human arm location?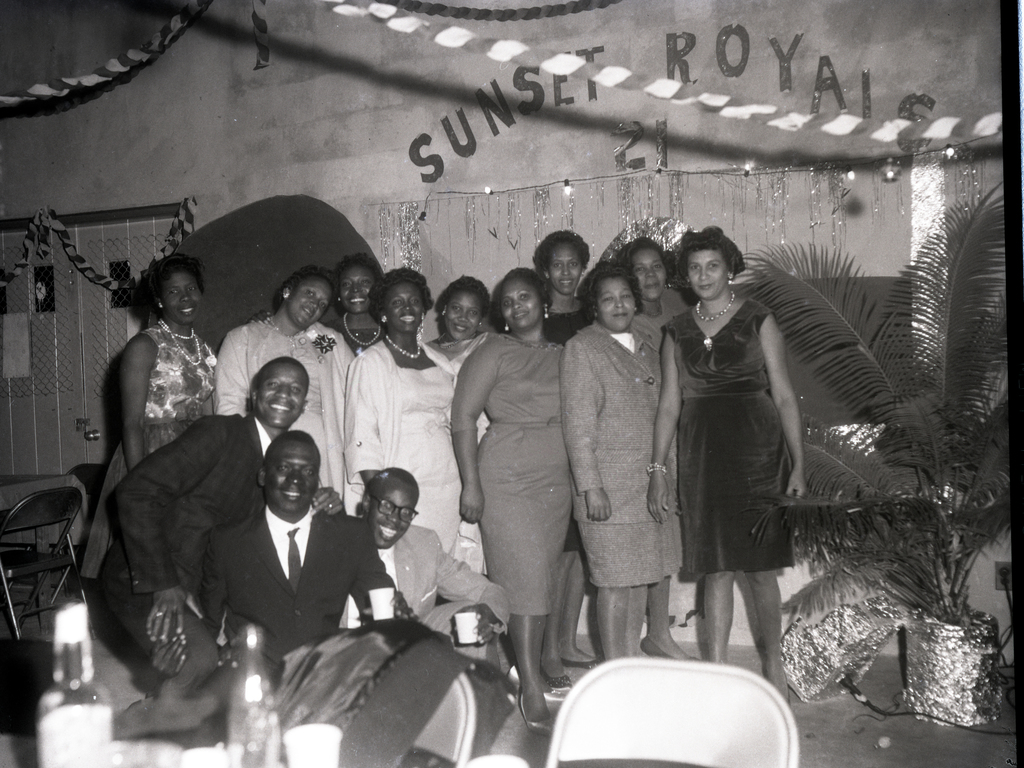
BBox(356, 521, 416, 625)
